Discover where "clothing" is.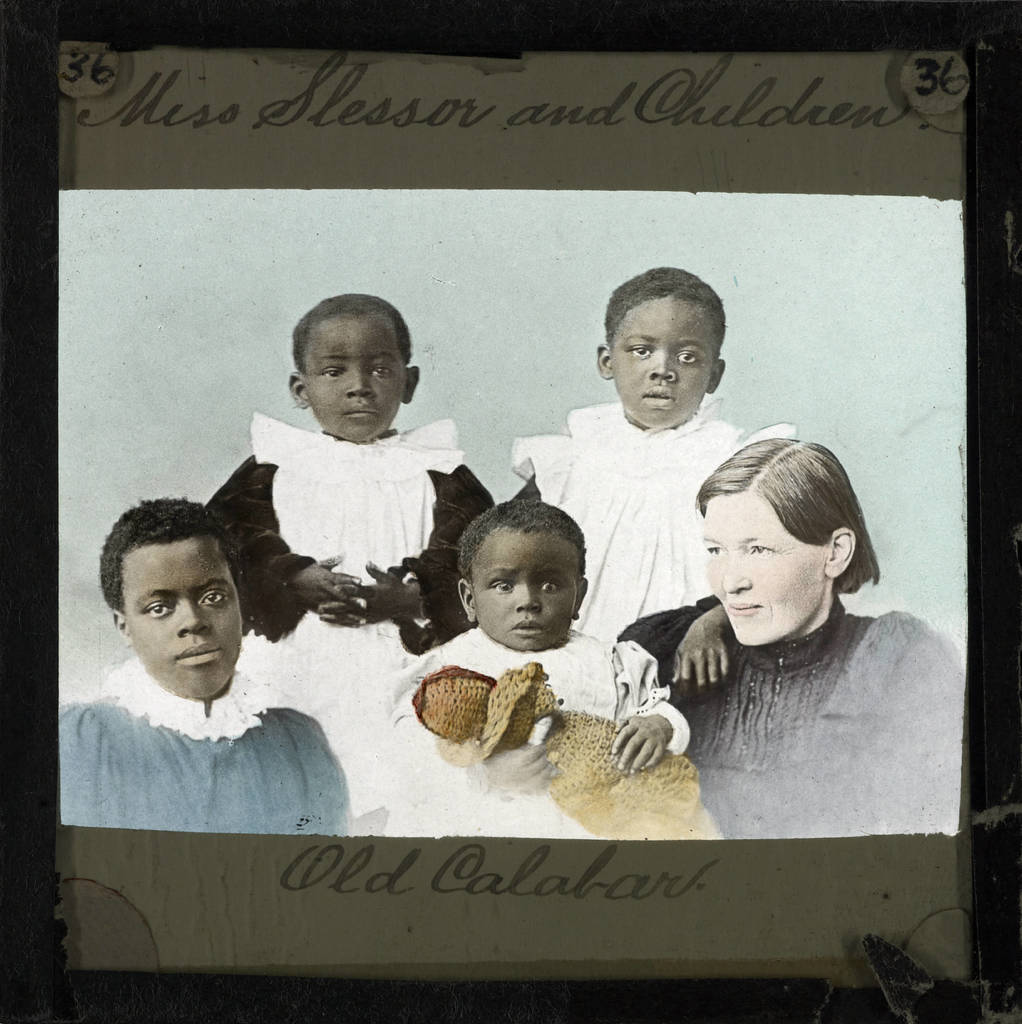
Discovered at [left=667, top=596, right=958, bottom=841].
